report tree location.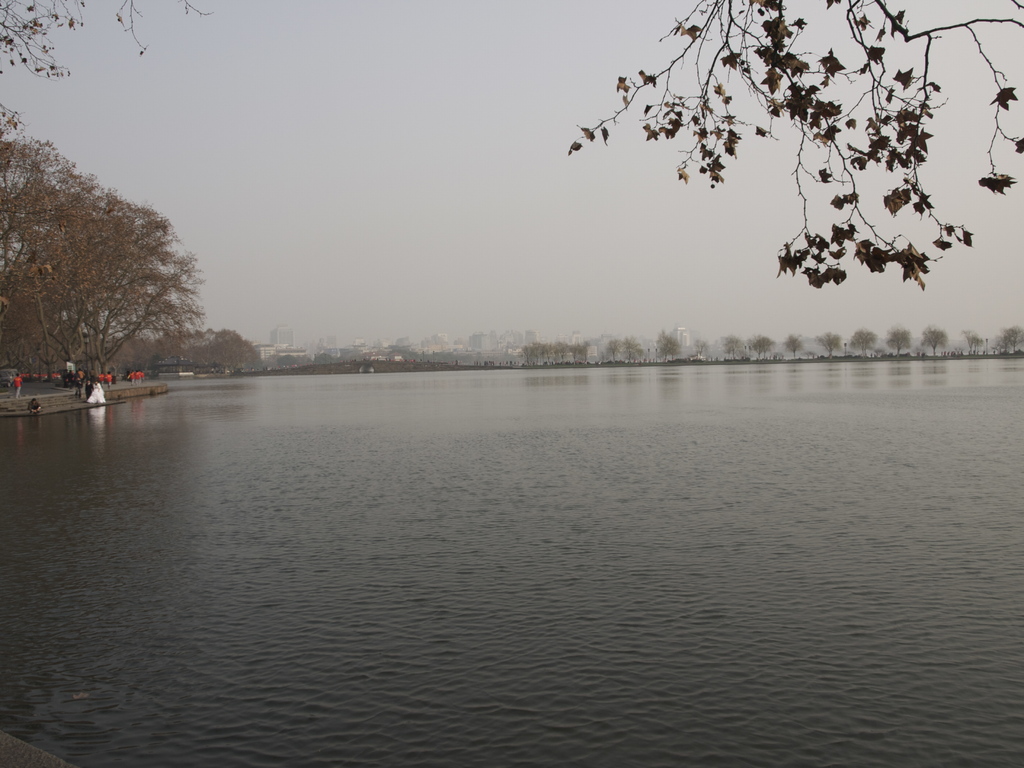
Report: bbox(208, 326, 253, 372).
